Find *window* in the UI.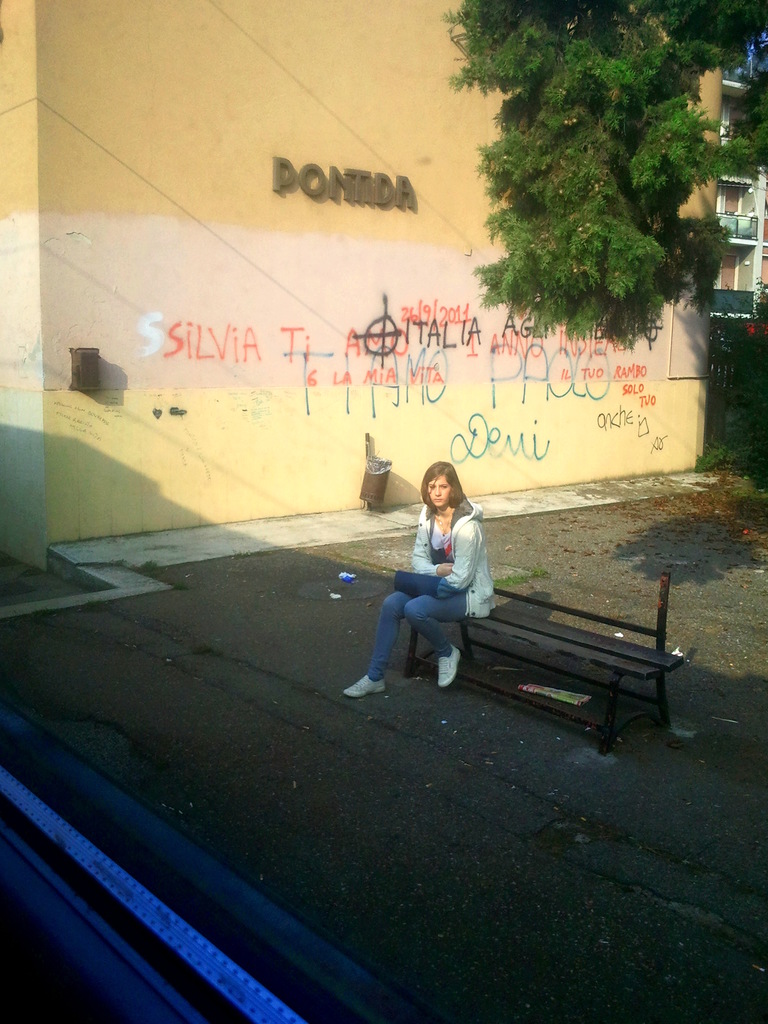
UI element at select_region(721, 15, 767, 319).
